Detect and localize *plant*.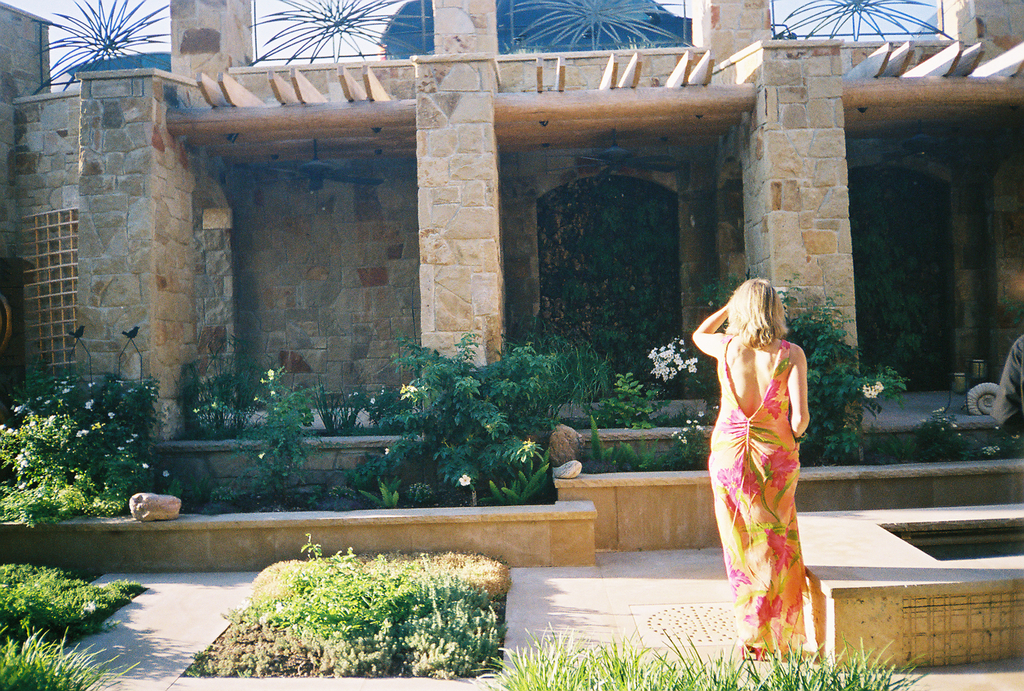
Localized at left=217, top=518, right=509, bottom=681.
